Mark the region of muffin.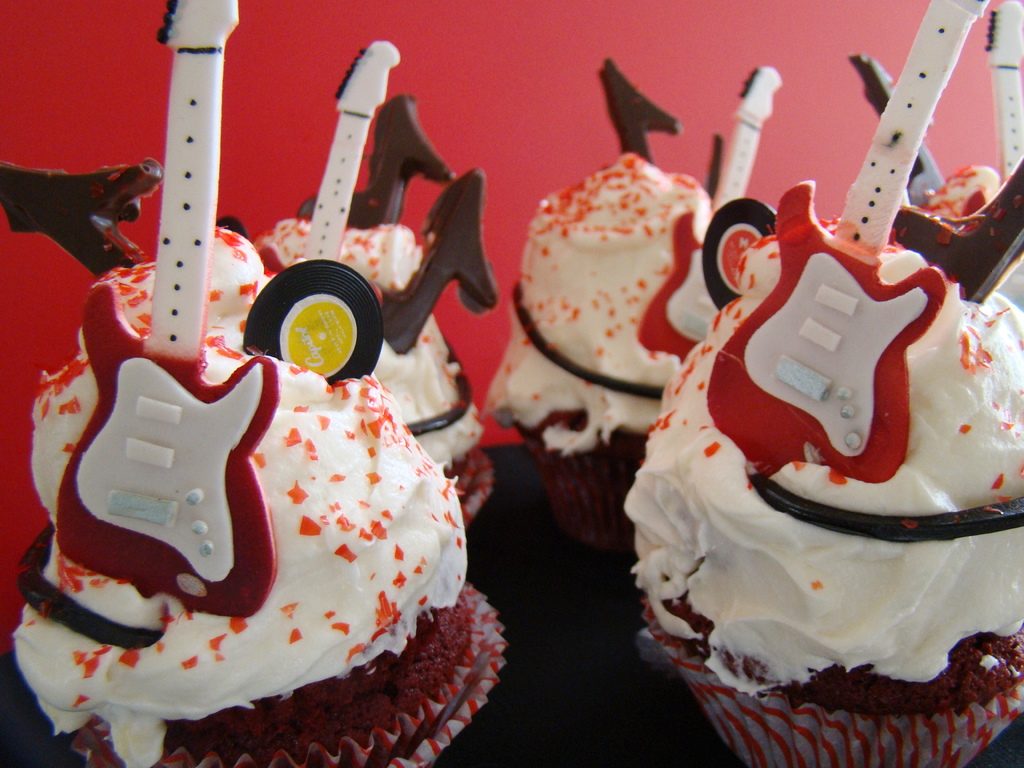
Region: <bbox>212, 35, 499, 537</bbox>.
